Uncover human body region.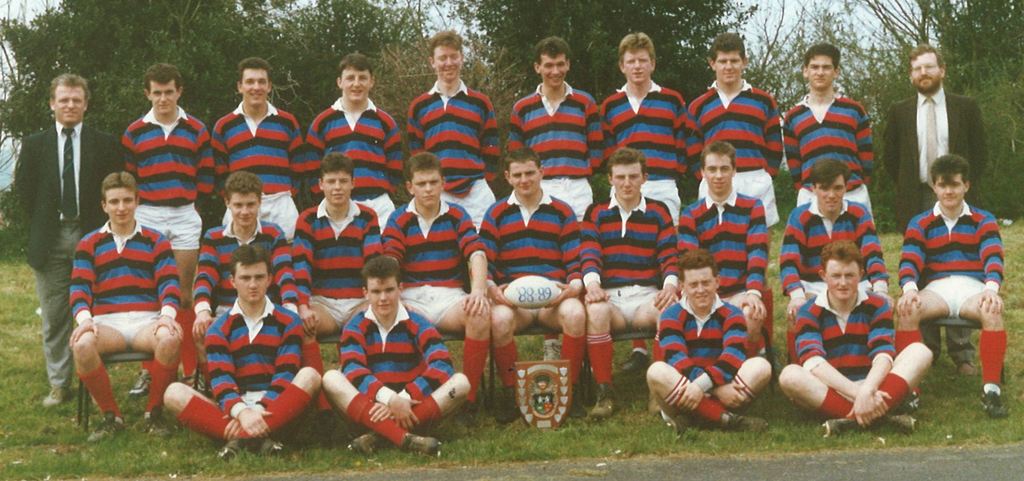
Uncovered: [x1=880, y1=42, x2=996, y2=377].
